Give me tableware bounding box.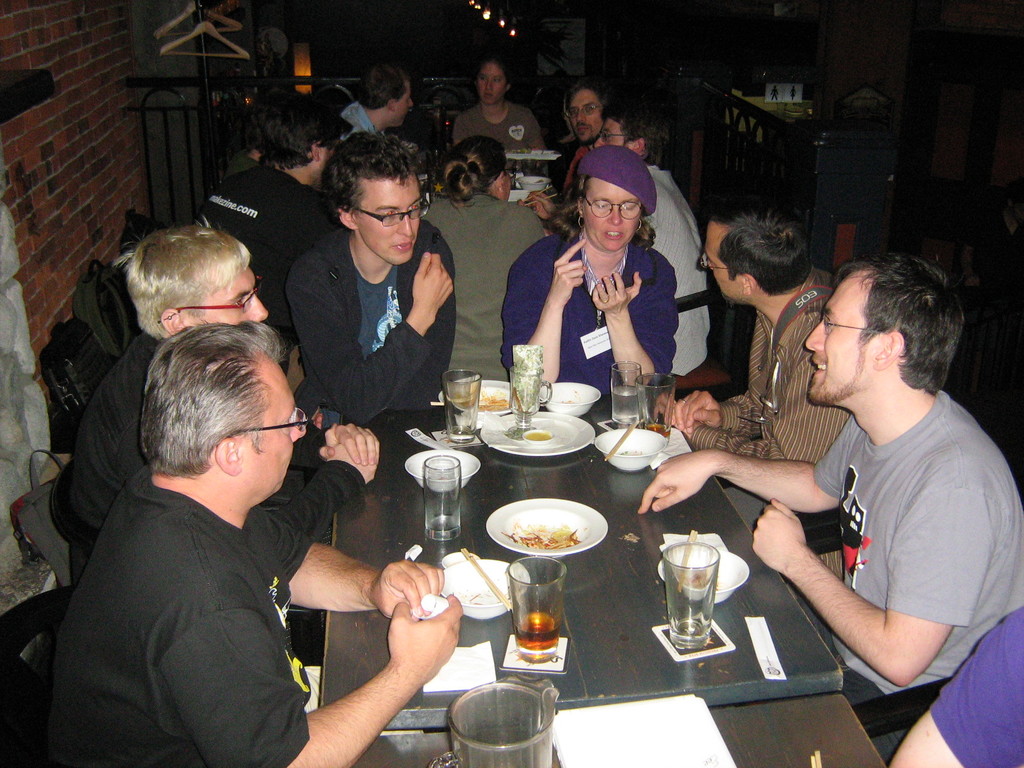
x1=636, y1=369, x2=677, y2=443.
